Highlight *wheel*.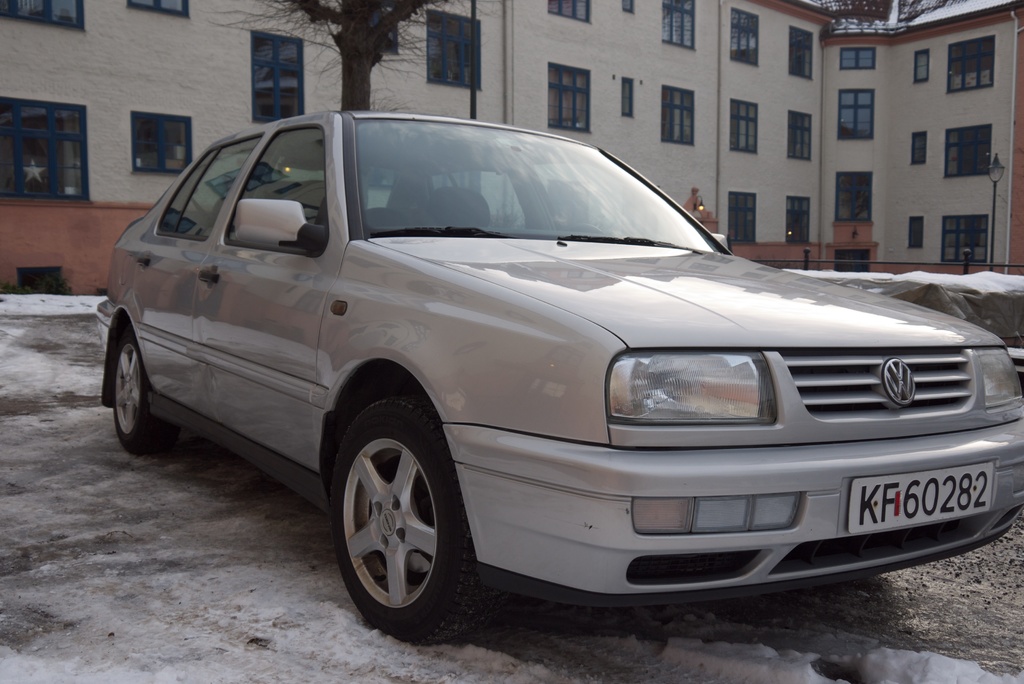
Highlighted region: box=[114, 332, 177, 454].
